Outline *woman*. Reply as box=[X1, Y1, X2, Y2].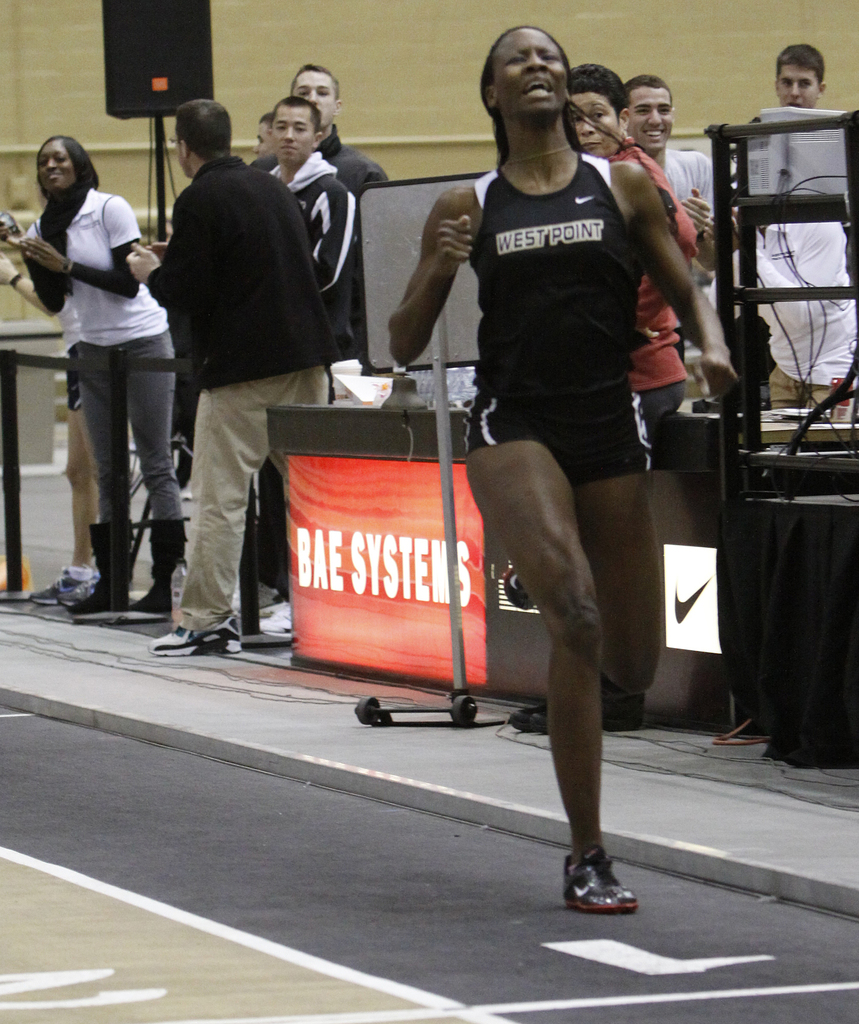
box=[390, 27, 757, 911].
